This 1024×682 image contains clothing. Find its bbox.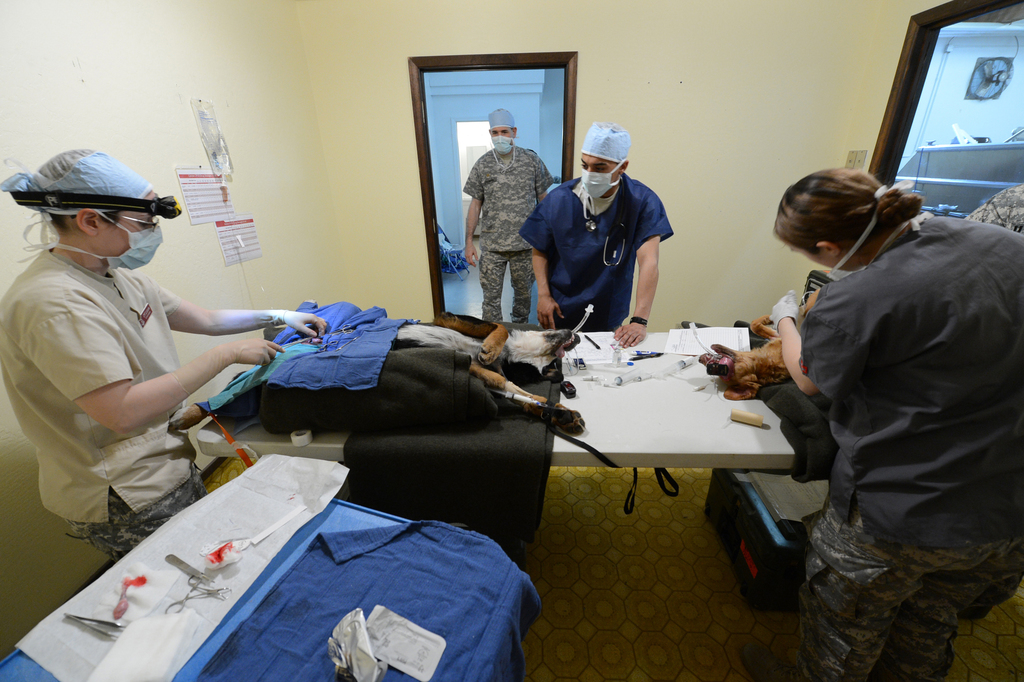
[799,211,1023,681].
